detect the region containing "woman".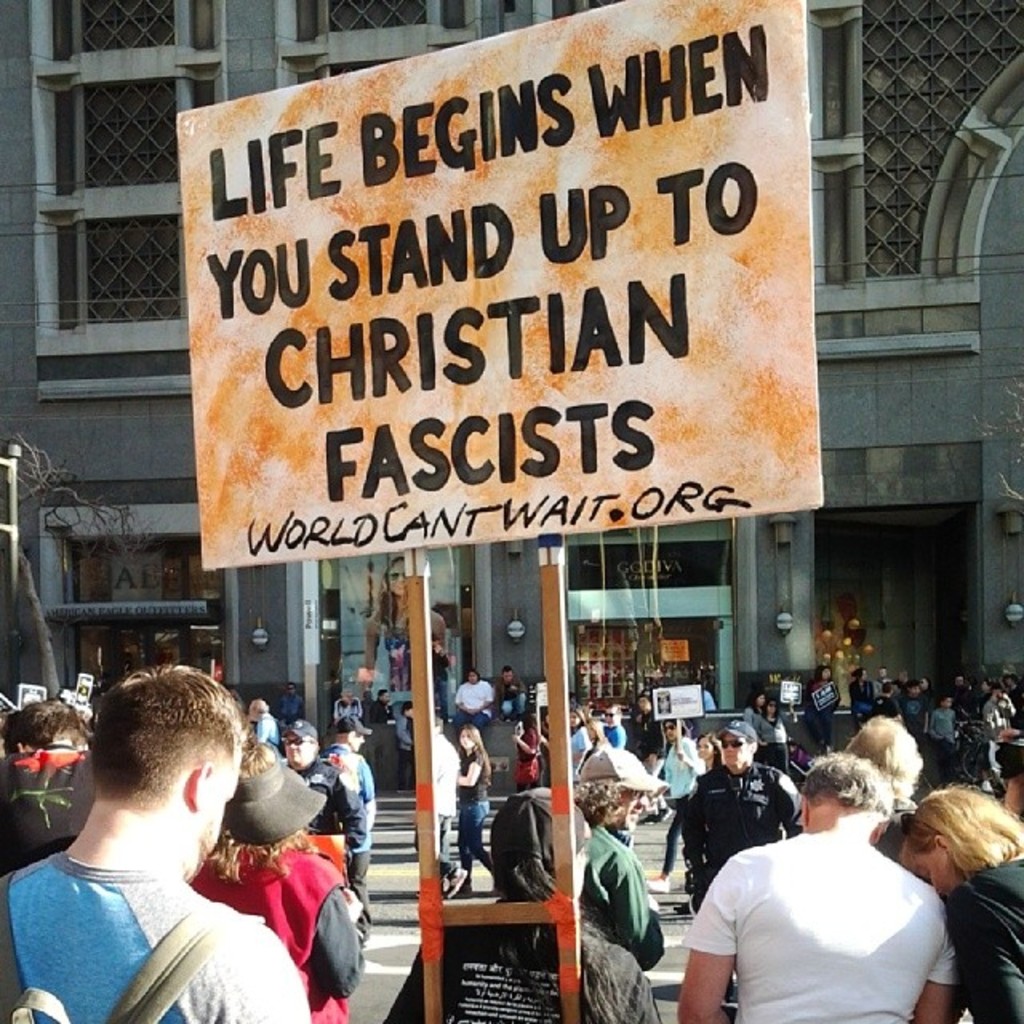
select_region(904, 778, 1022, 1022).
